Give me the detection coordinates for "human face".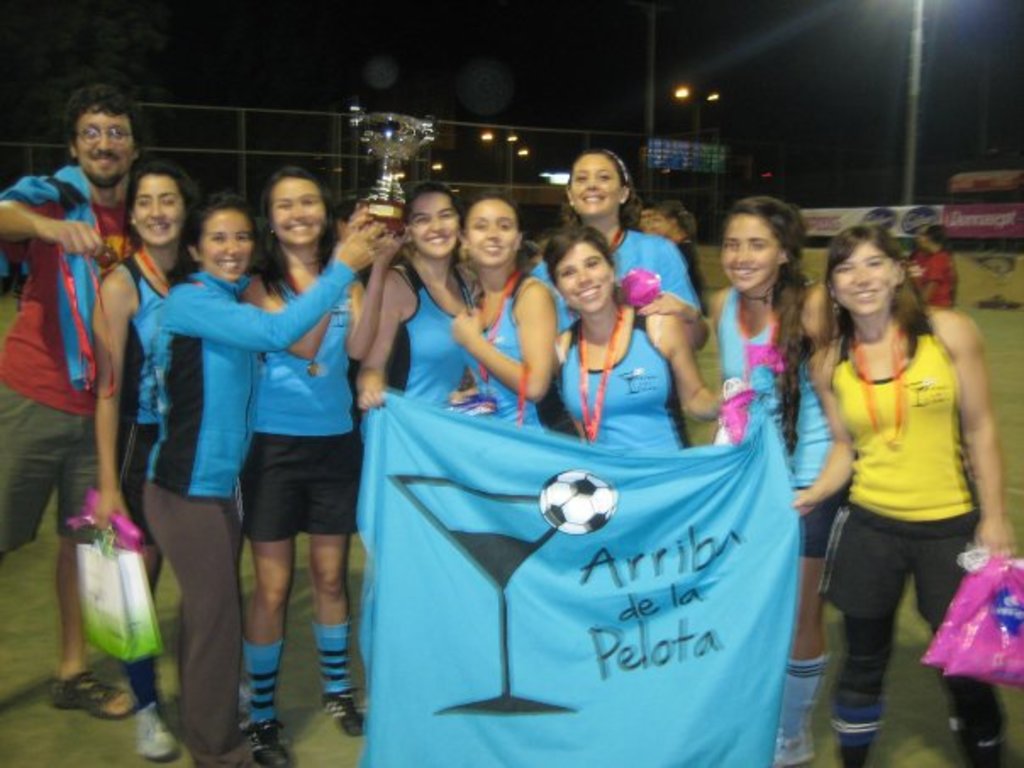
Rect(573, 156, 626, 215).
